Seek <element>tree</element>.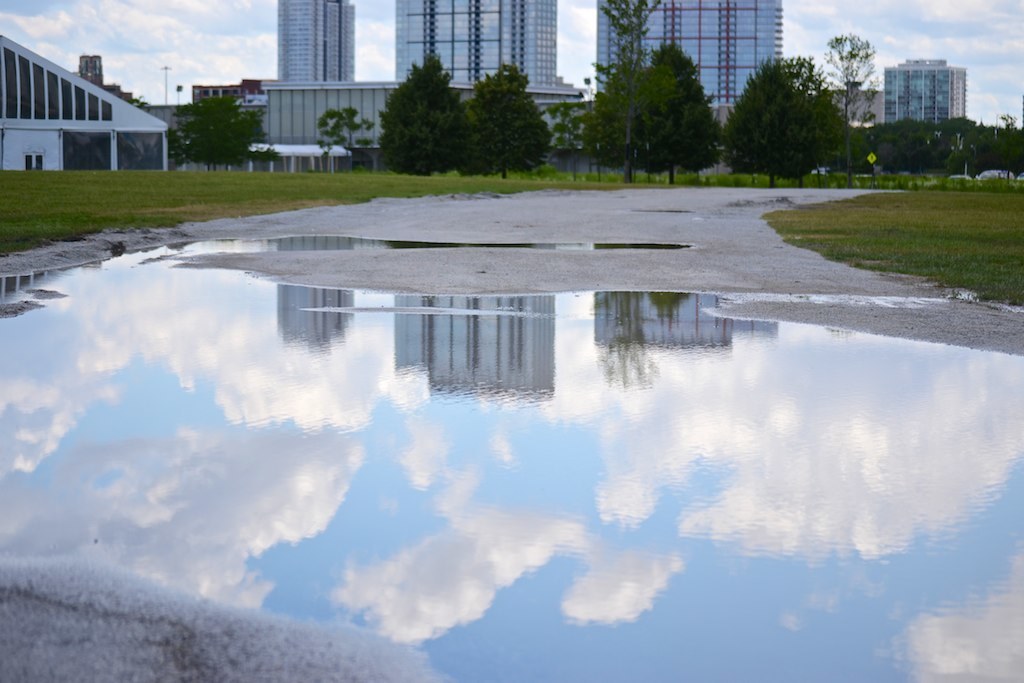
crop(463, 65, 541, 181).
